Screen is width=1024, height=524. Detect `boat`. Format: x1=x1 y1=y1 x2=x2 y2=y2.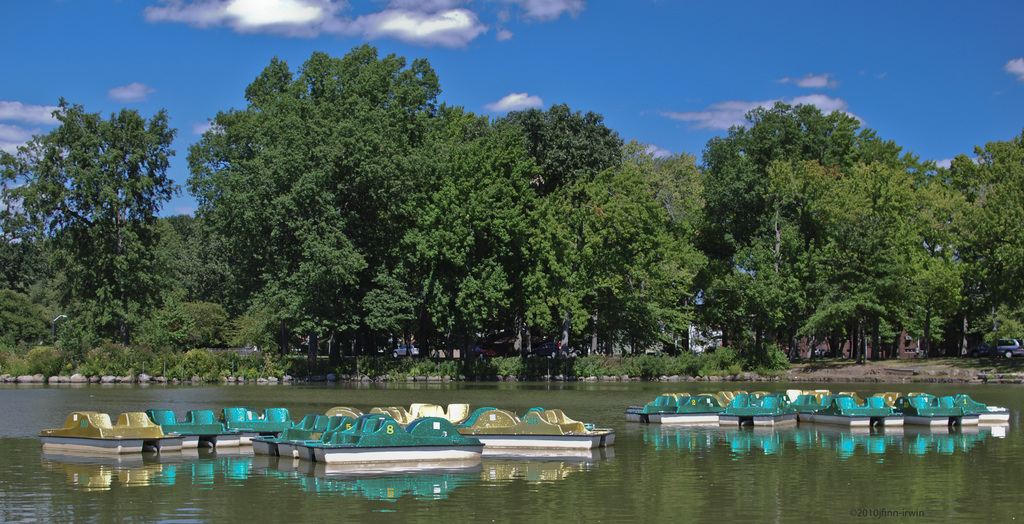
x1=796 y1=393 x2=903 y2=429.
